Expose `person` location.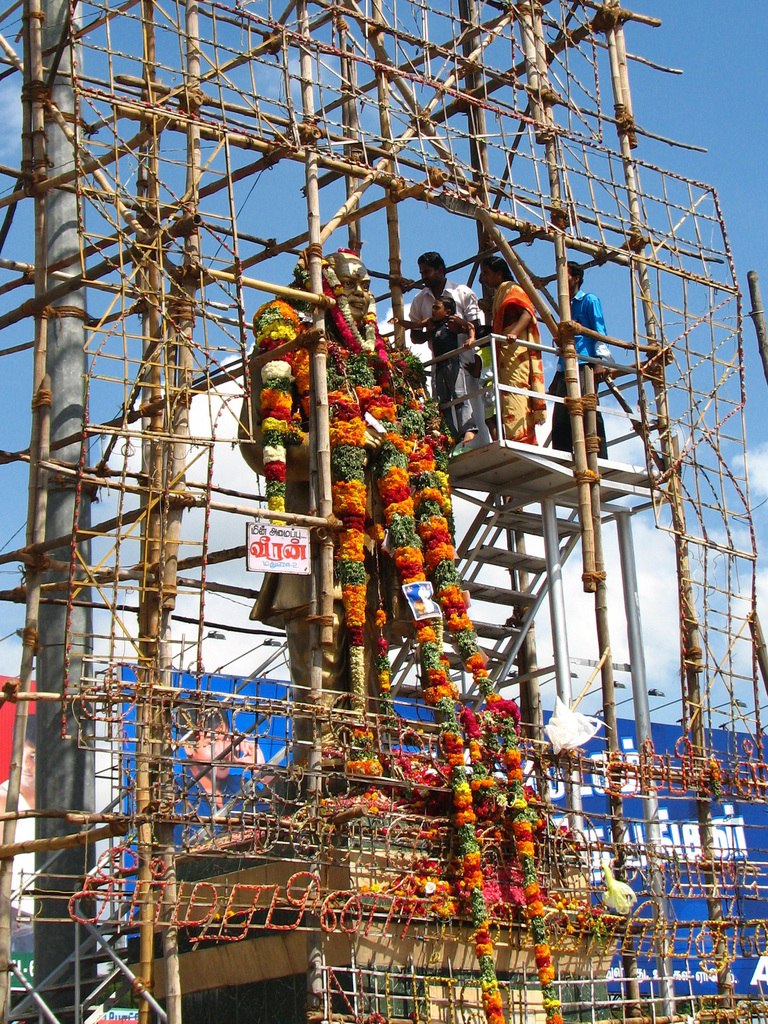
Exposed at bbox(229, 232, 446, 787).
